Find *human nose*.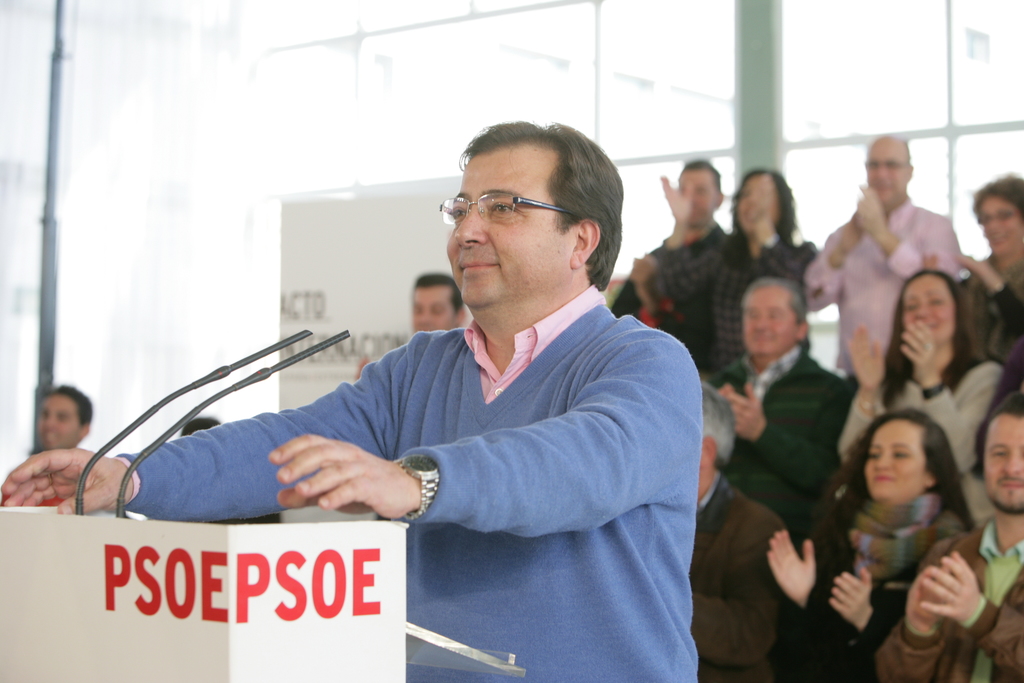
Rect(1000, 451, 1021, 473).
